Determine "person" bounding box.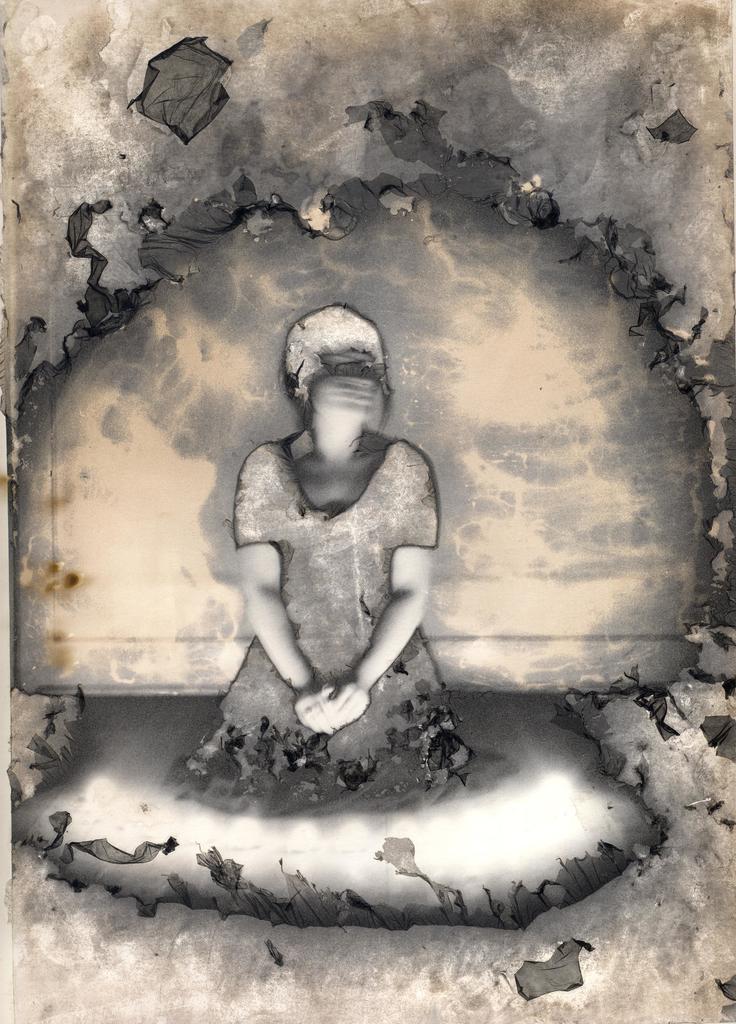
Determined: <region>200, 295, 460, 804</region>.
